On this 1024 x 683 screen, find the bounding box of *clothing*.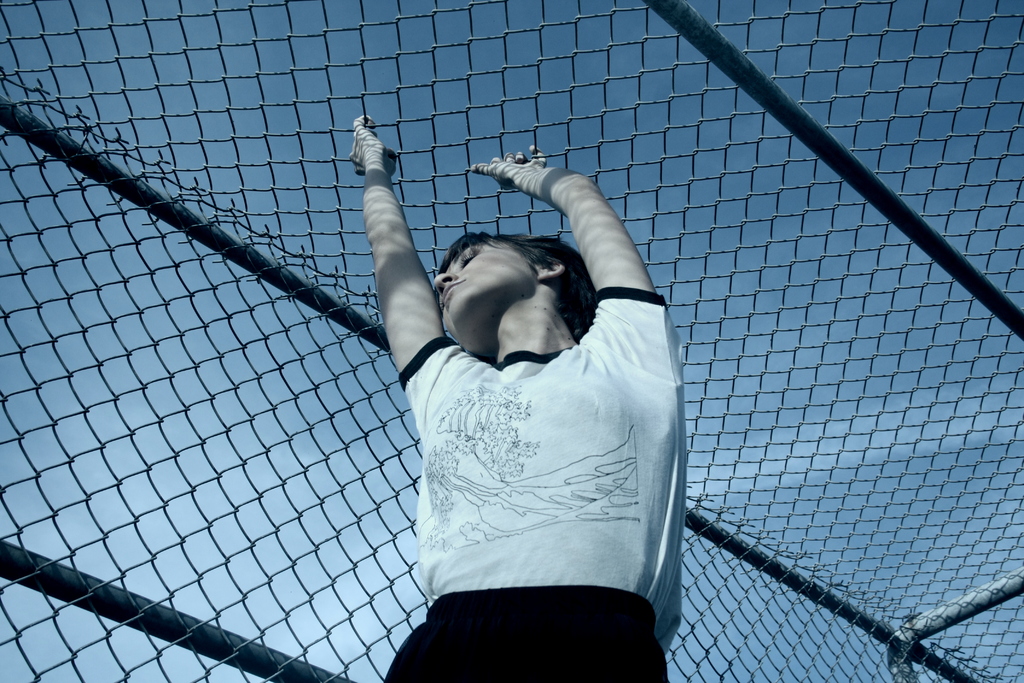
Bounding box: BBox(384, 287, 686, 682).
